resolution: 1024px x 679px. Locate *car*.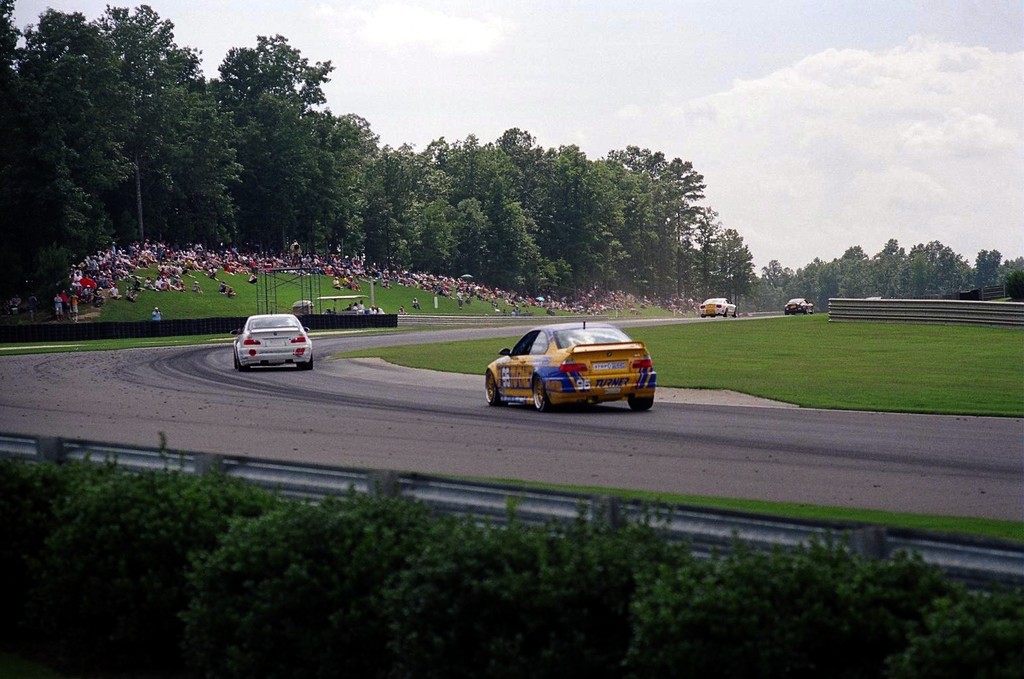
x1=698, y1=298, x2=739, y2=314.
